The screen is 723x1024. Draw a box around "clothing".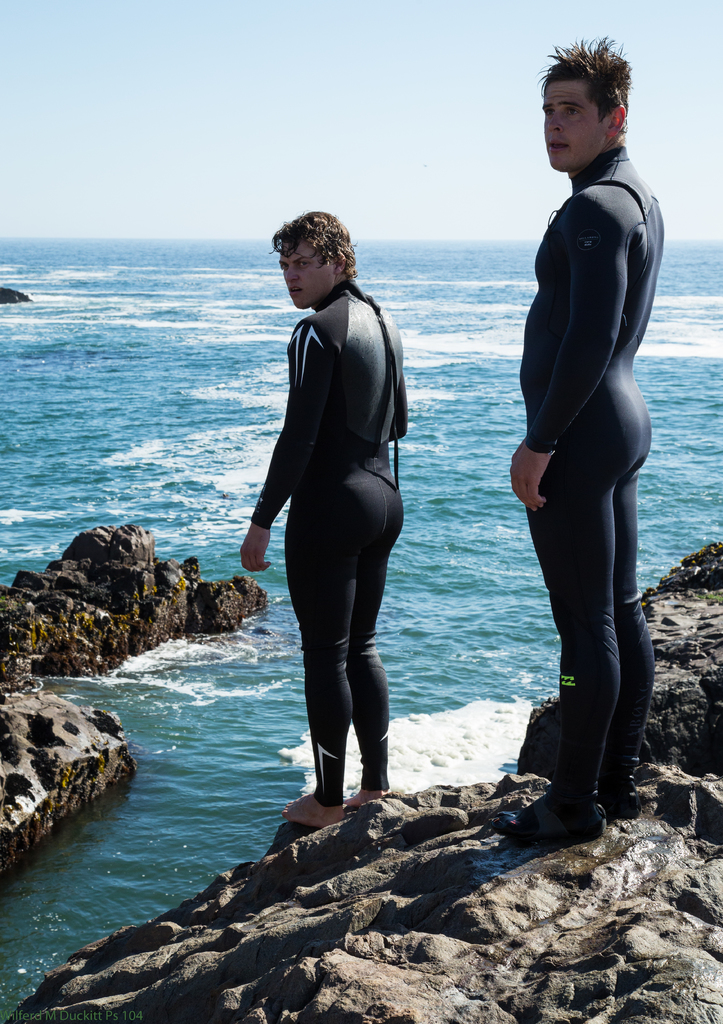
[x1=250, y1=200, x2=418, y2=781].
